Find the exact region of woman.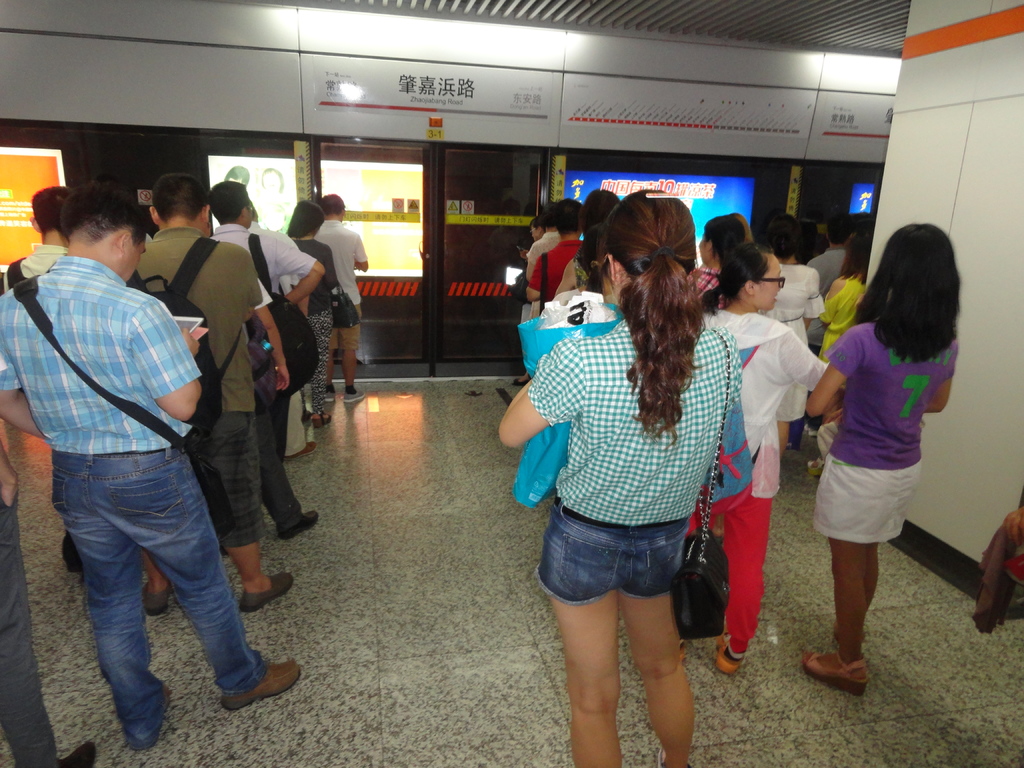
Exact region: 283/198/339/423.
